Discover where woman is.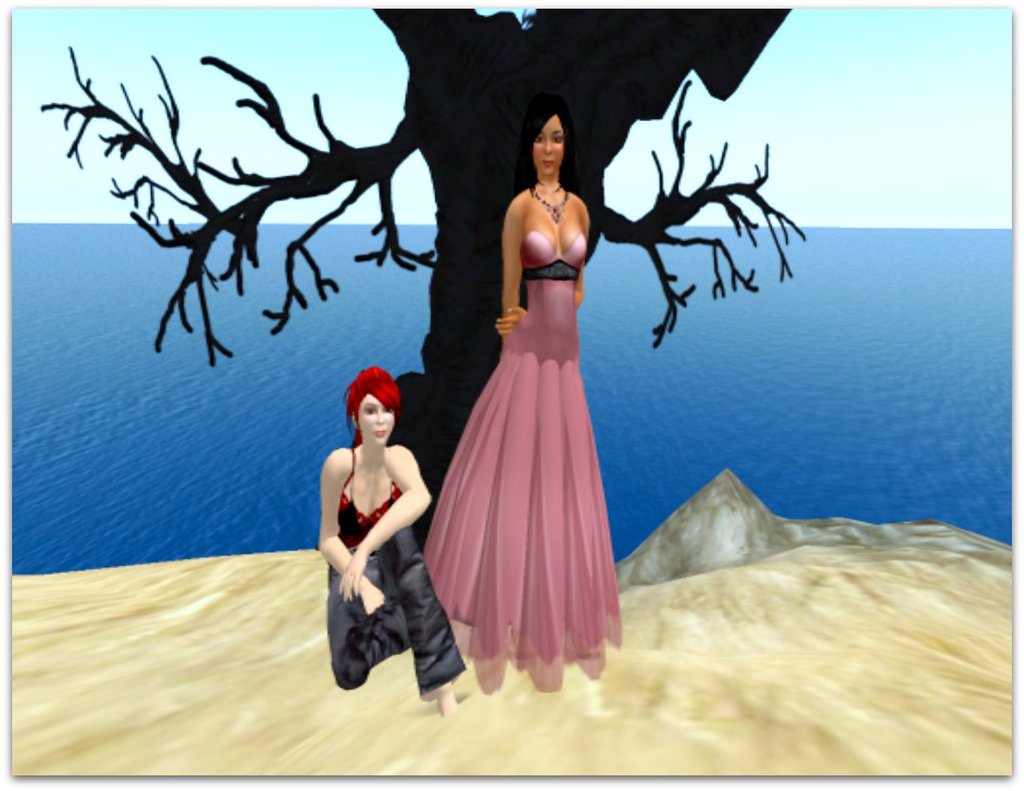
Discovered at 317 365 465 701.
